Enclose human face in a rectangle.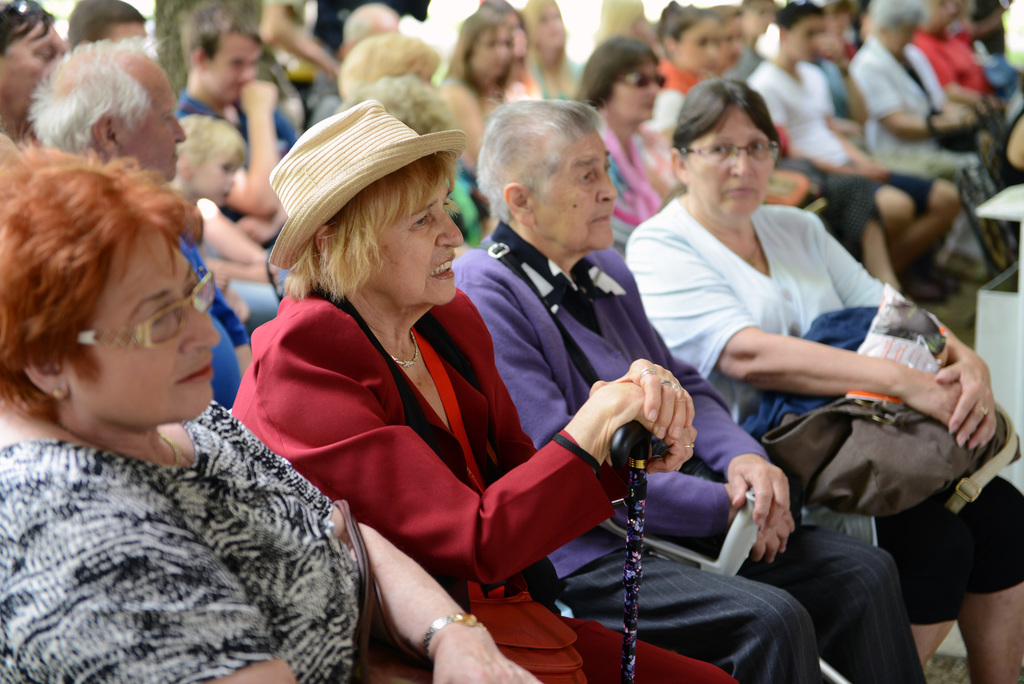
{"left": 0, "top": 12, "right": 67, "bottom": 117}.
